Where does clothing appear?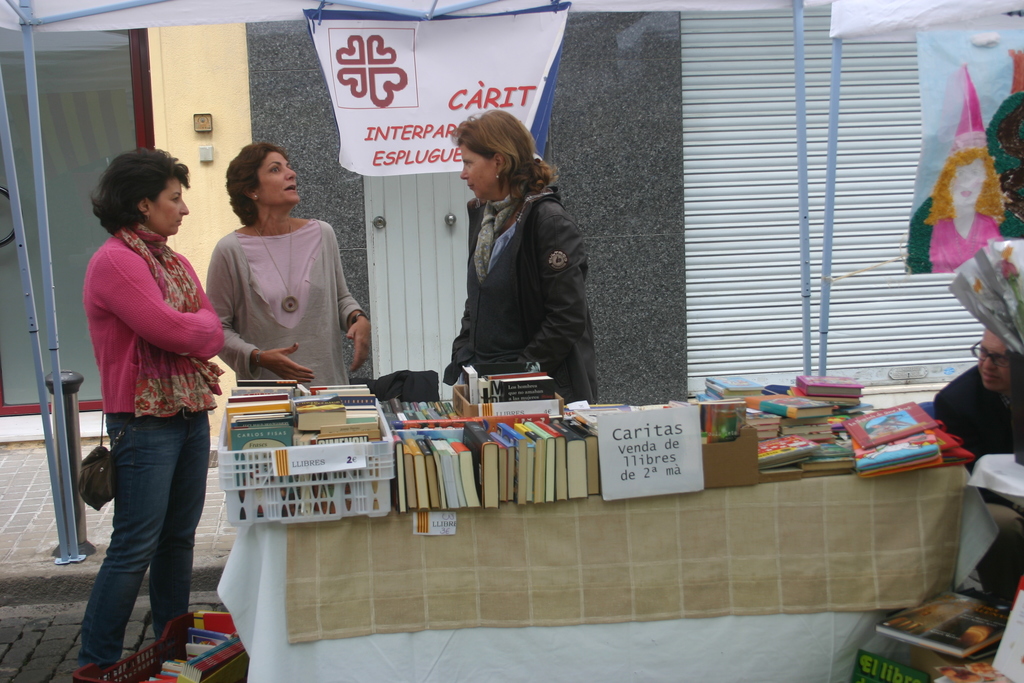
Appears at Rect(444, 185, 607, 378).
